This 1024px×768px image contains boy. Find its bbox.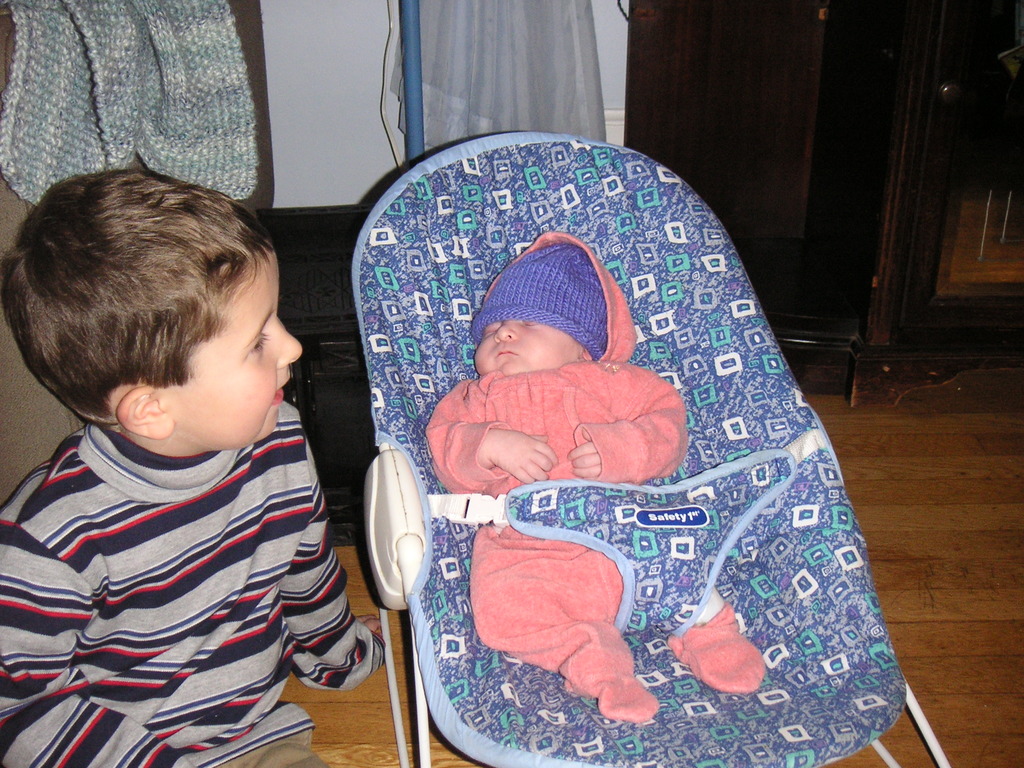
l=0, t=168, r=395, b=767.
